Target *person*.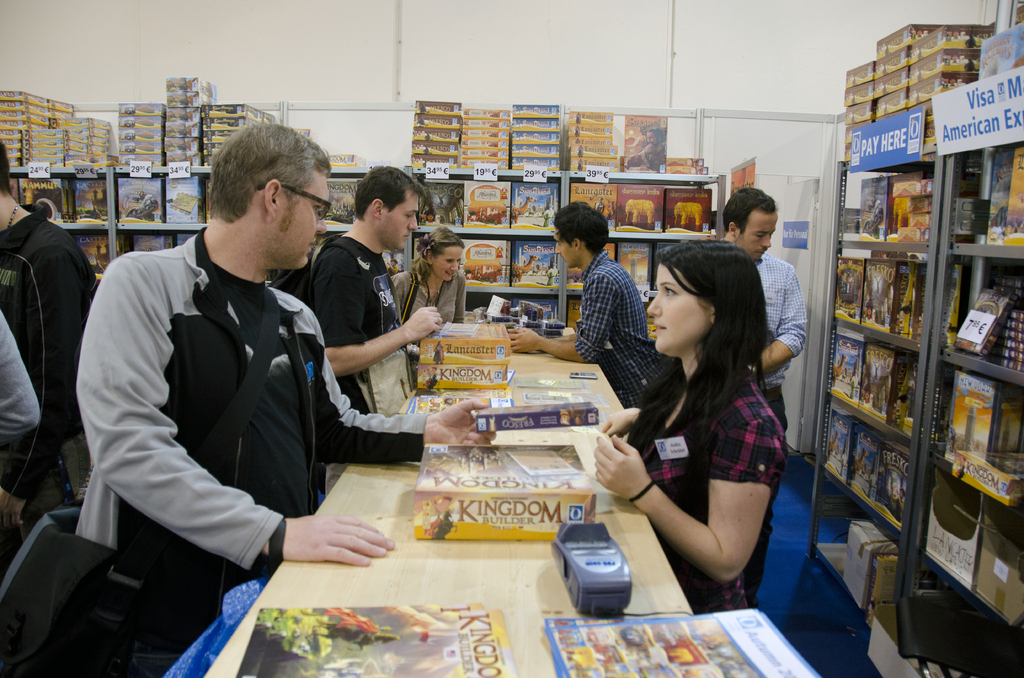
Target region: bbox=(308, 162, 438, 494).
